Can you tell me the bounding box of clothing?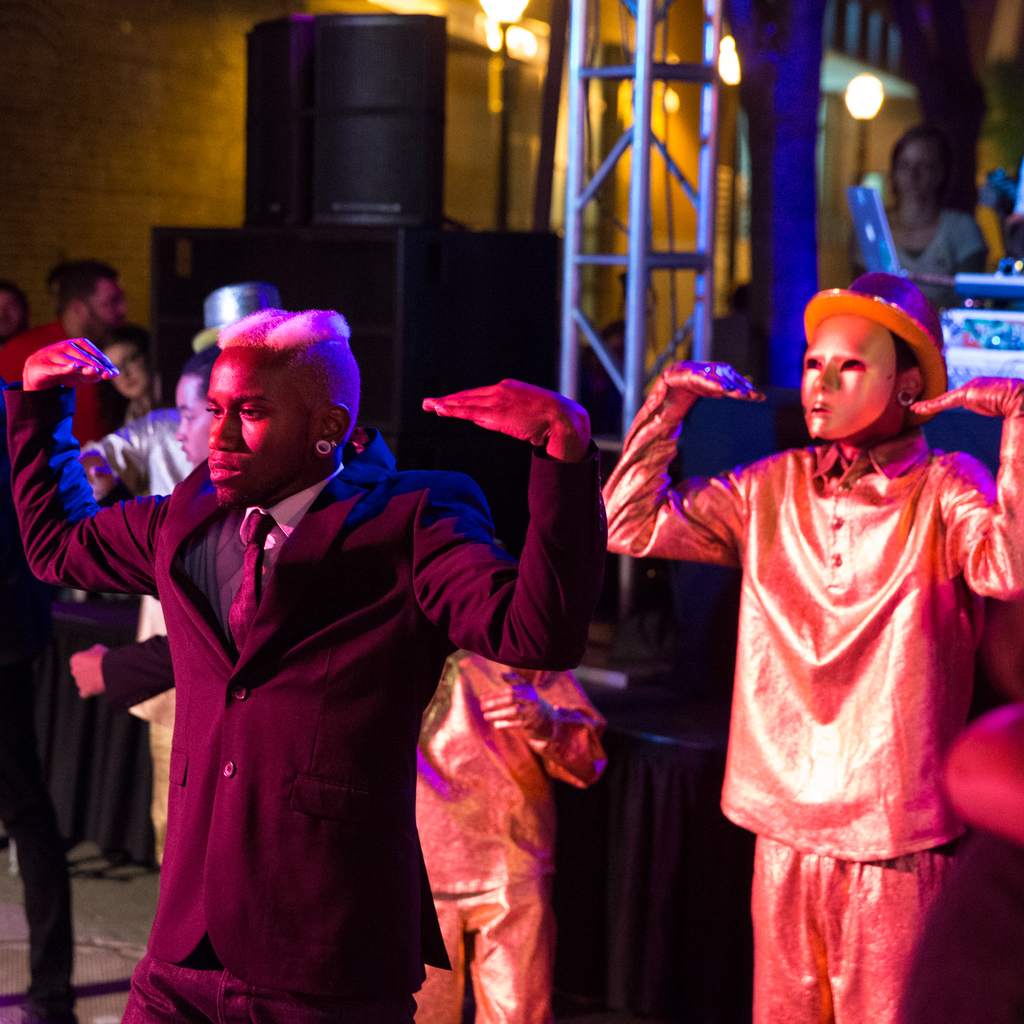
[left=85, top=371, right=227, bottom=796].
